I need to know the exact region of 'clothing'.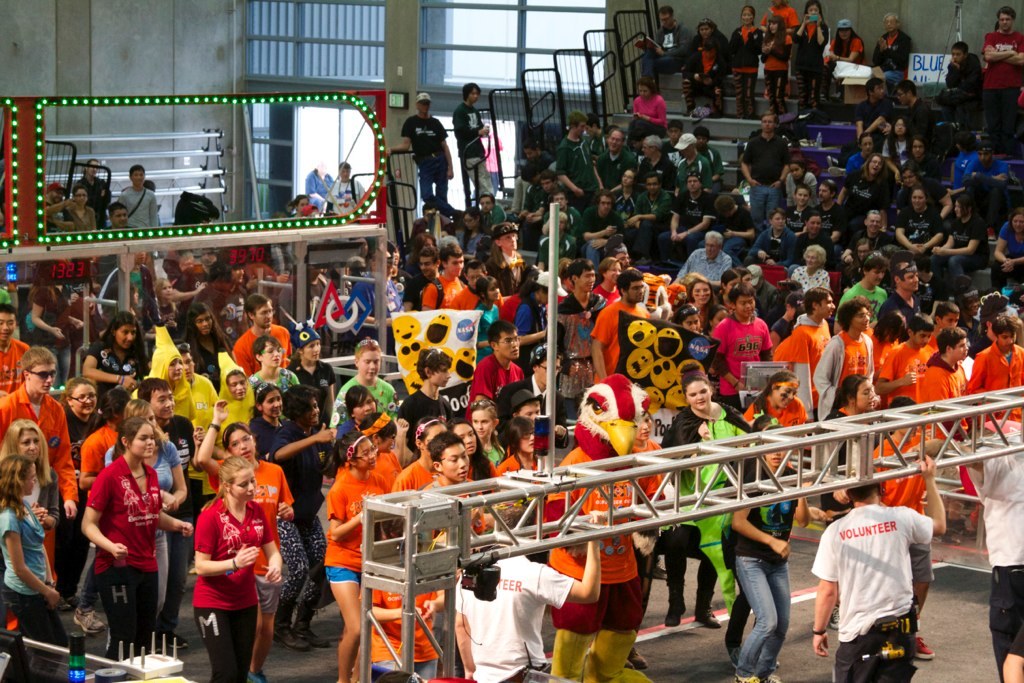
Region: region(983, 20, 1023, 141).
